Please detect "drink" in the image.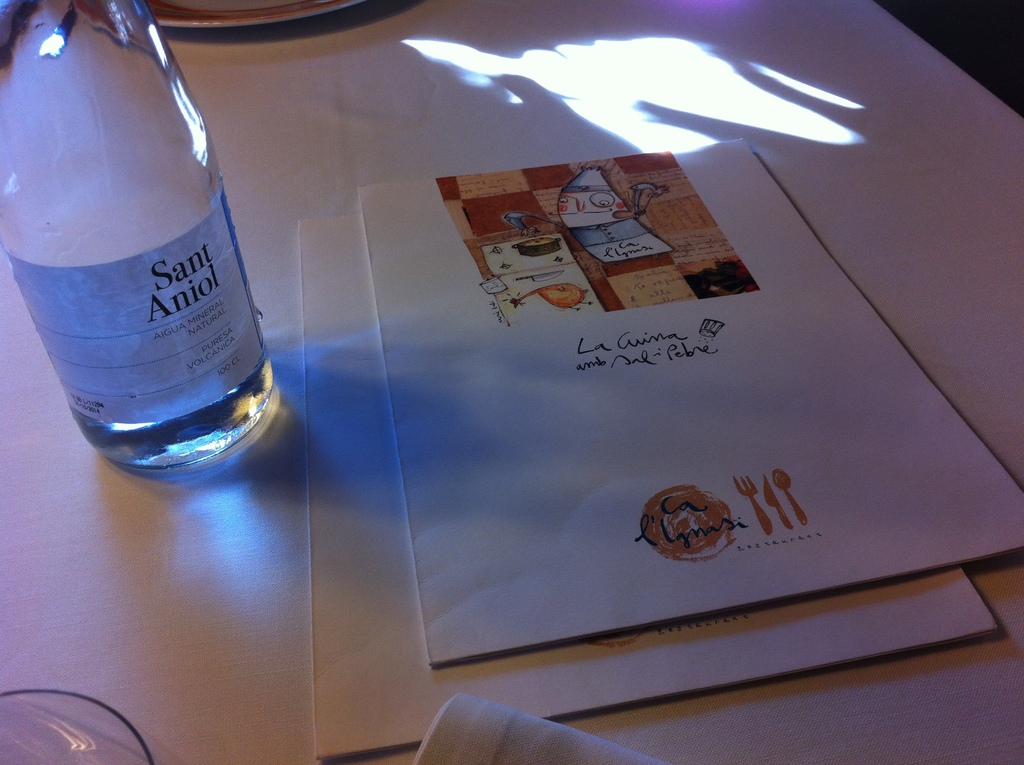
box(68, 342, 275, 471).
